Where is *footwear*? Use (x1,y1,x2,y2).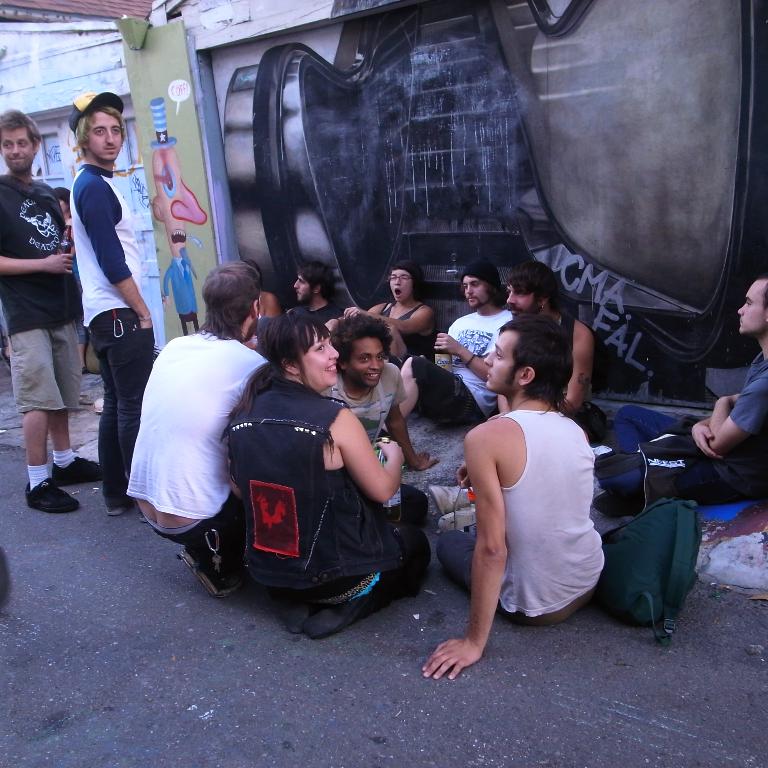
(174,546,244,600).
